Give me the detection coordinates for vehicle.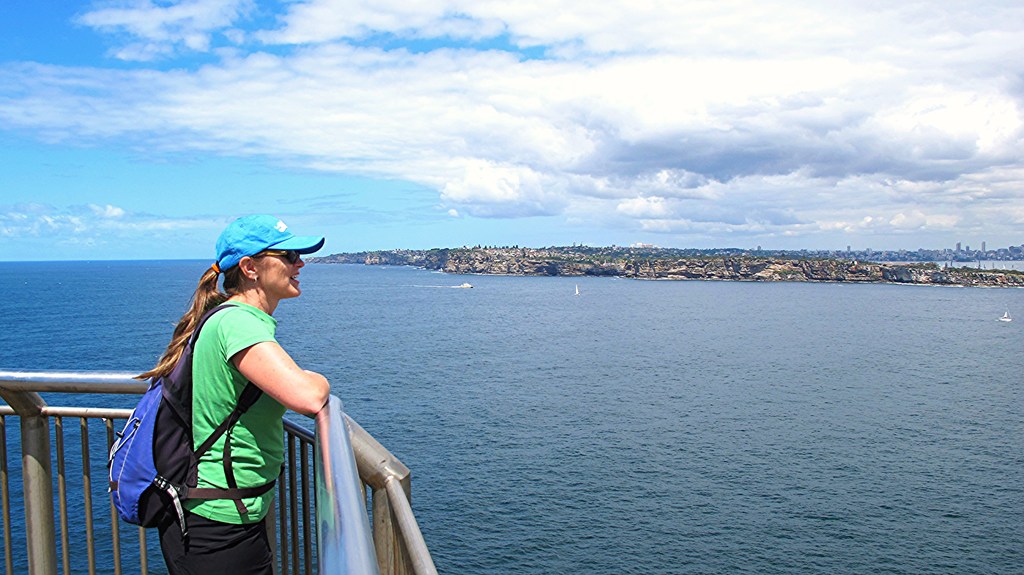
(left=998, top=299, right=1018, bottom=324).
